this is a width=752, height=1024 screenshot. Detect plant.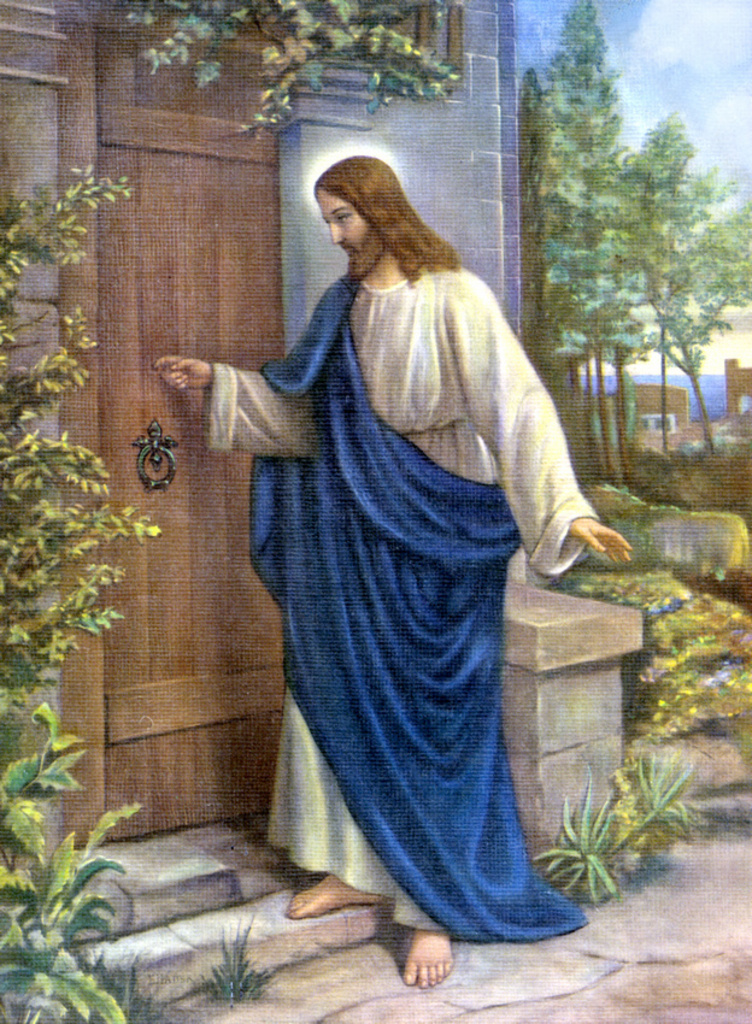
left=560, top=422, right=751, bottom=539.
